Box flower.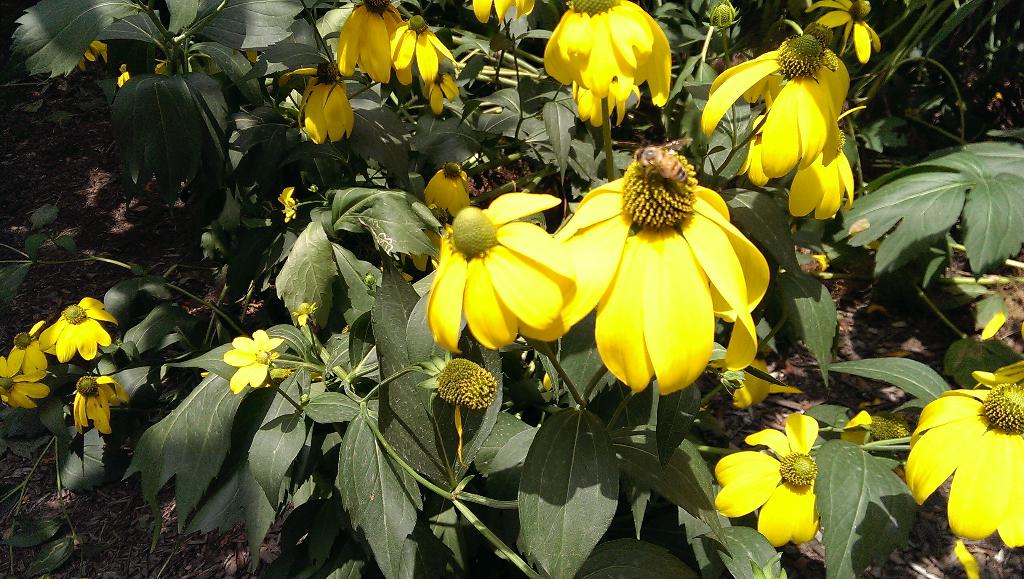
806/0/881/65.
